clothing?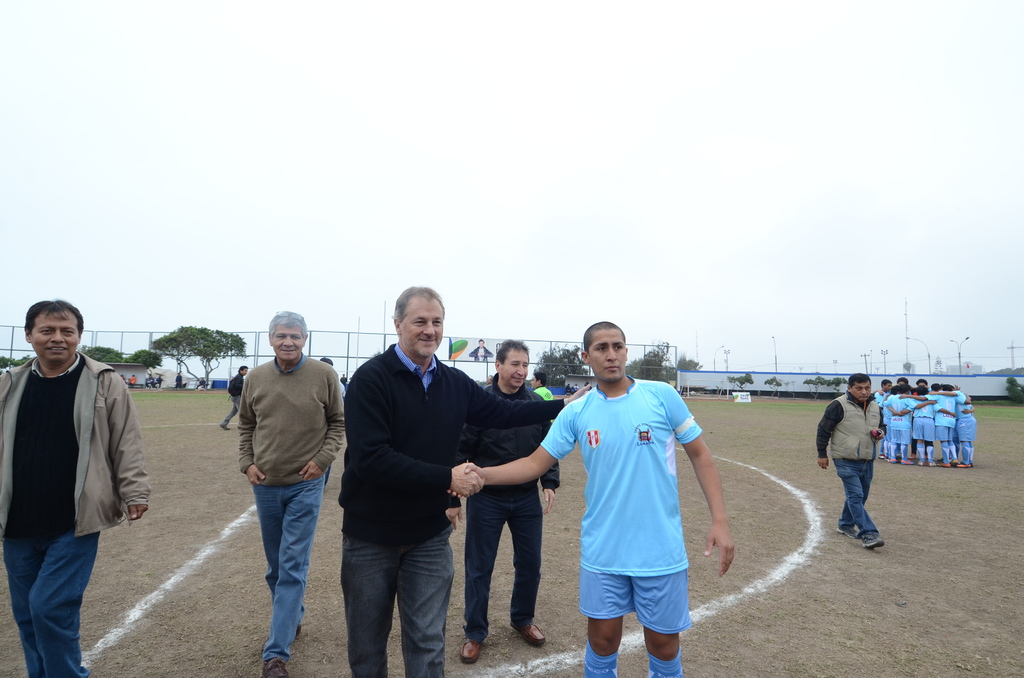
237:357:345:663
